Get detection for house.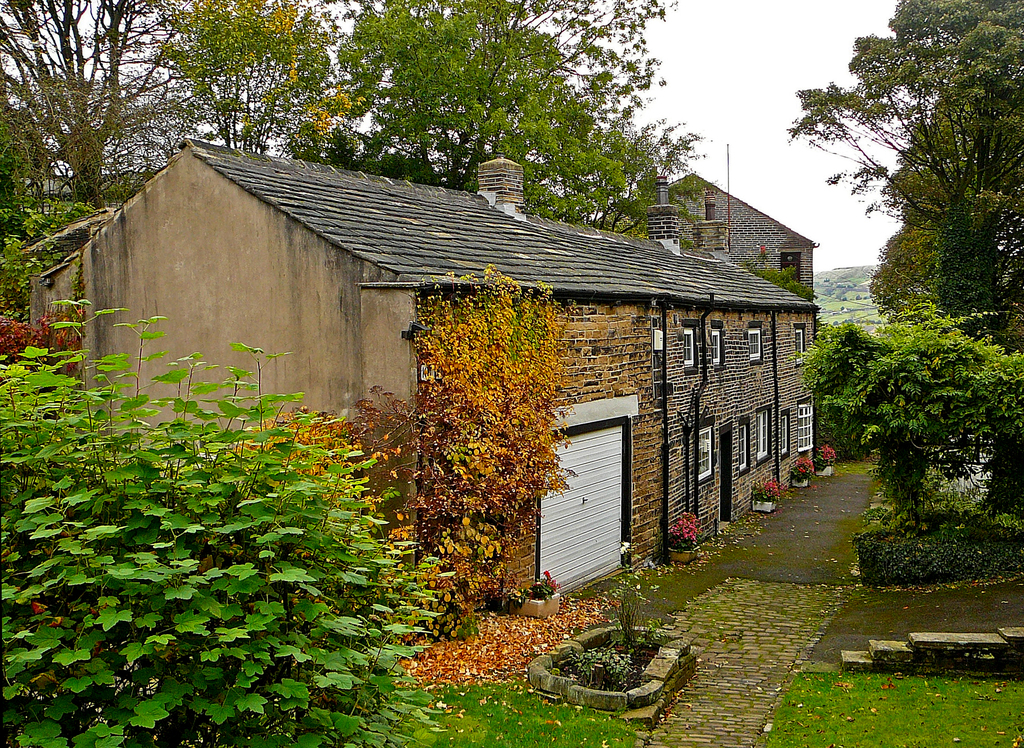
Detection: 108/111/820/611.
